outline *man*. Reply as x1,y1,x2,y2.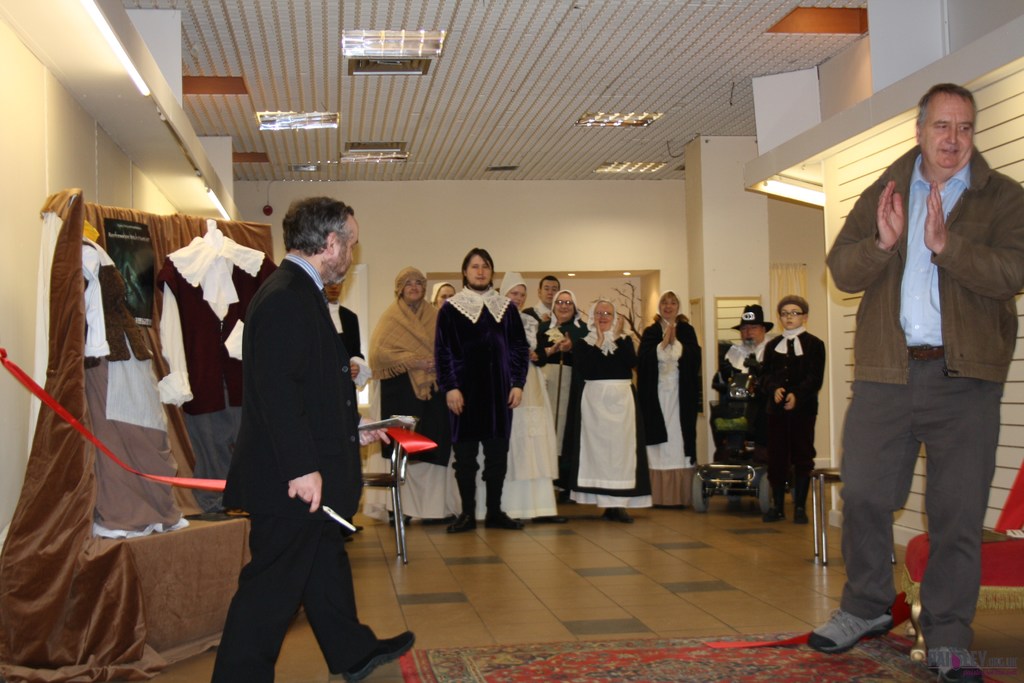
211,188,411,682.
